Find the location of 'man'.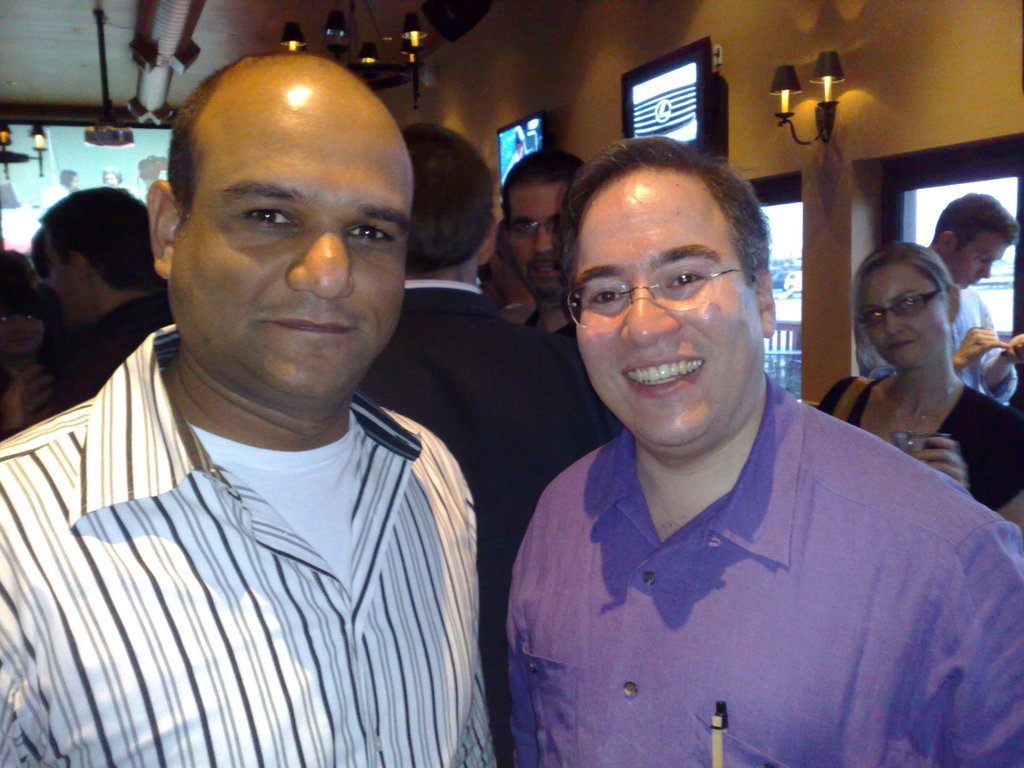
Location: rect(0, 25, 547, 767).
